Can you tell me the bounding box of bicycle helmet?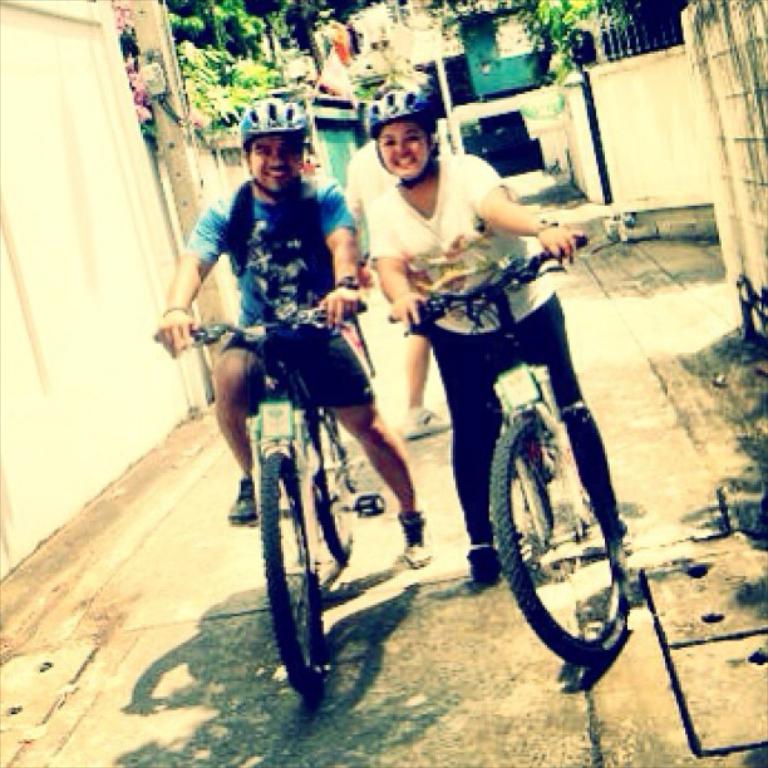
371:89:435:136.
